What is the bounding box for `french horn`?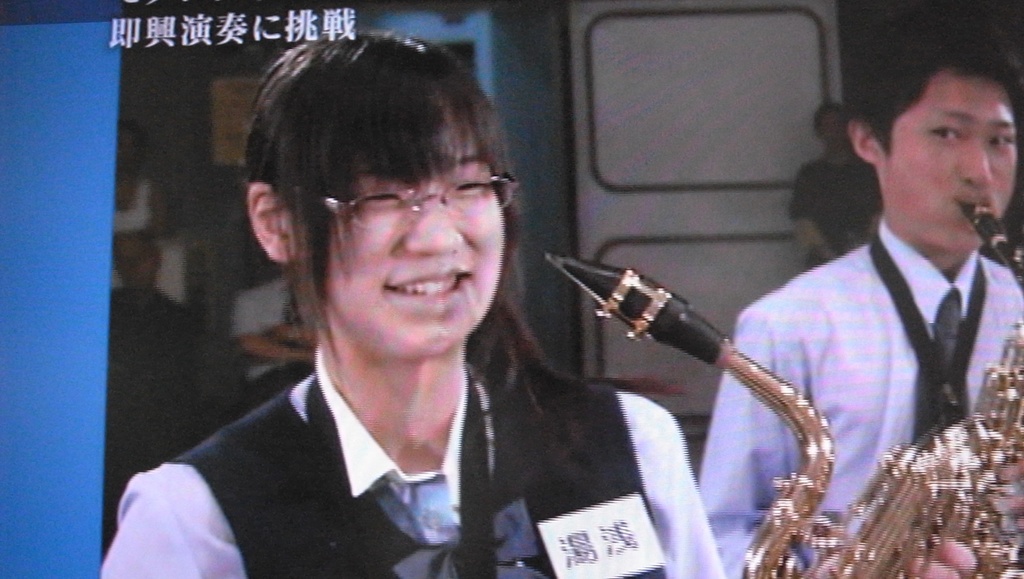
rect(536, 245, 945, 578).
